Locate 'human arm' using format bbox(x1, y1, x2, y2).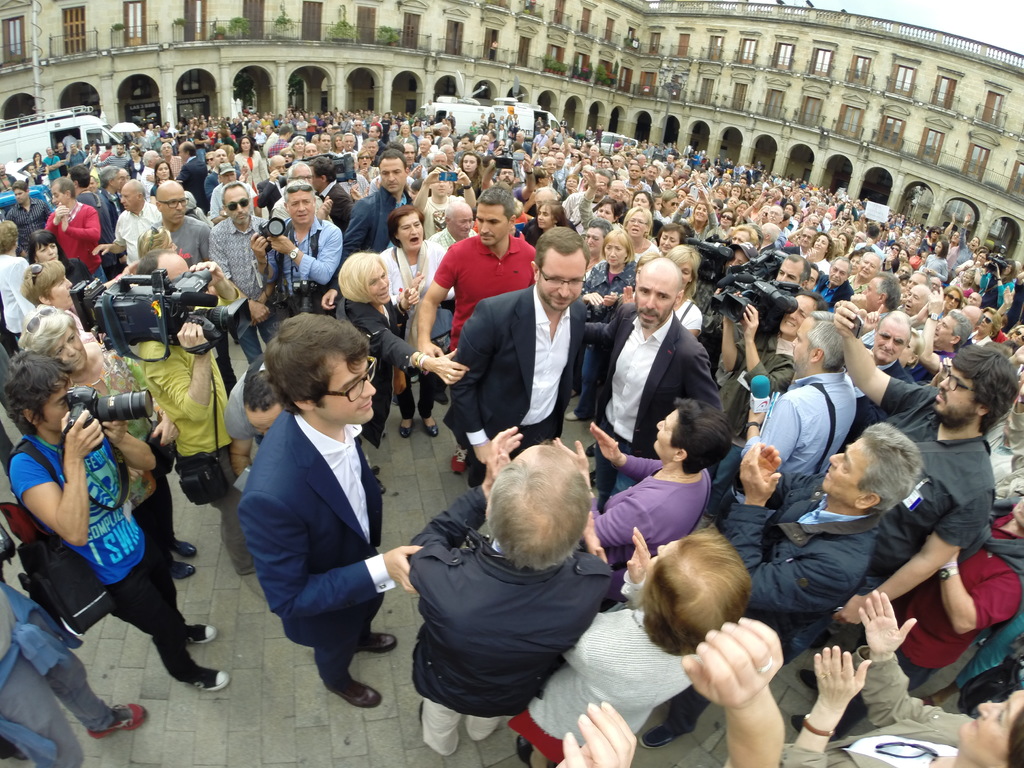
bbox(92, 412, 176, 474).
